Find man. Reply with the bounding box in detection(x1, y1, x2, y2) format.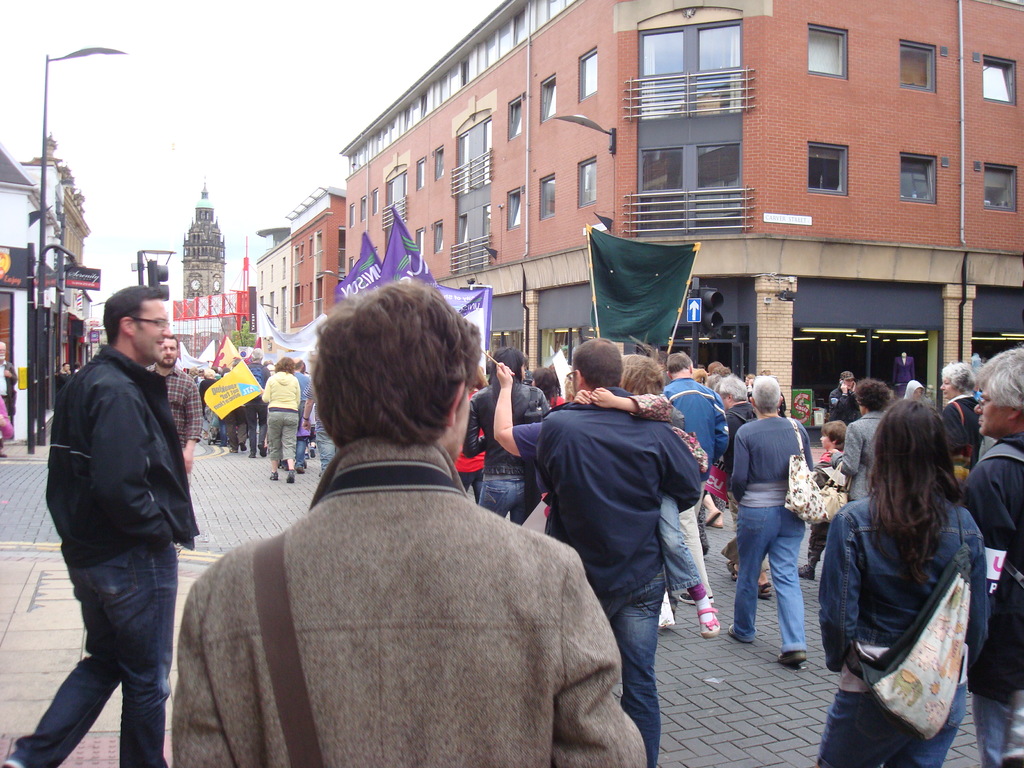
detection(957, 346, 1023, 767).
